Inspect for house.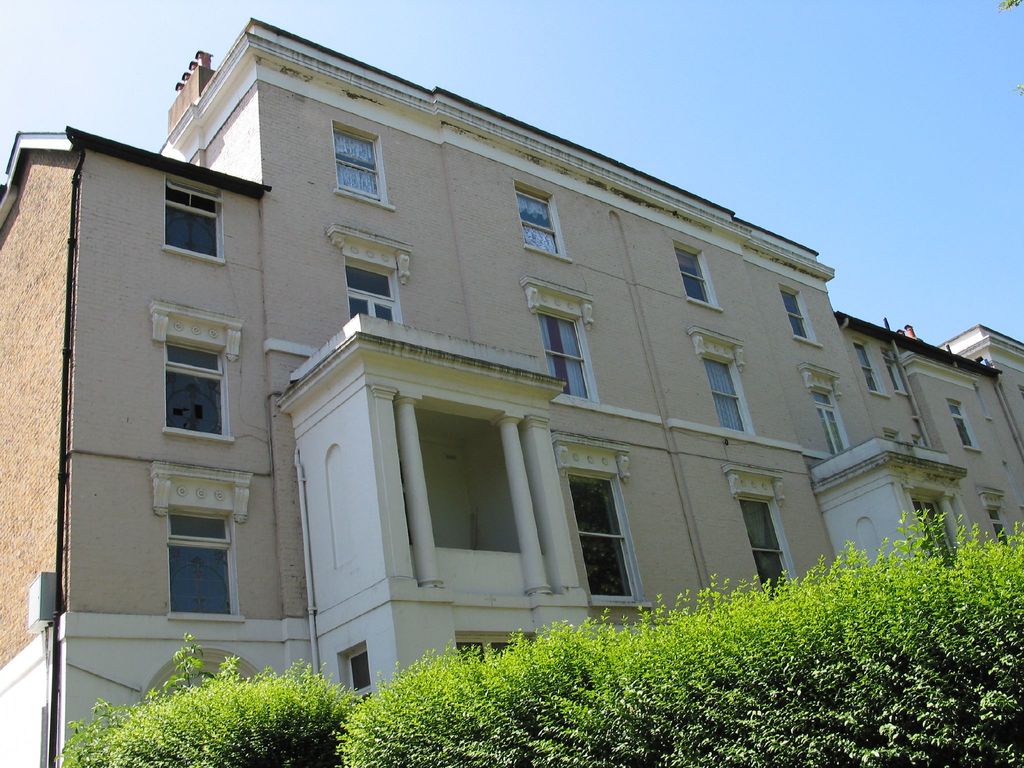
Inspection: box(0, 17, 1023, 767).
